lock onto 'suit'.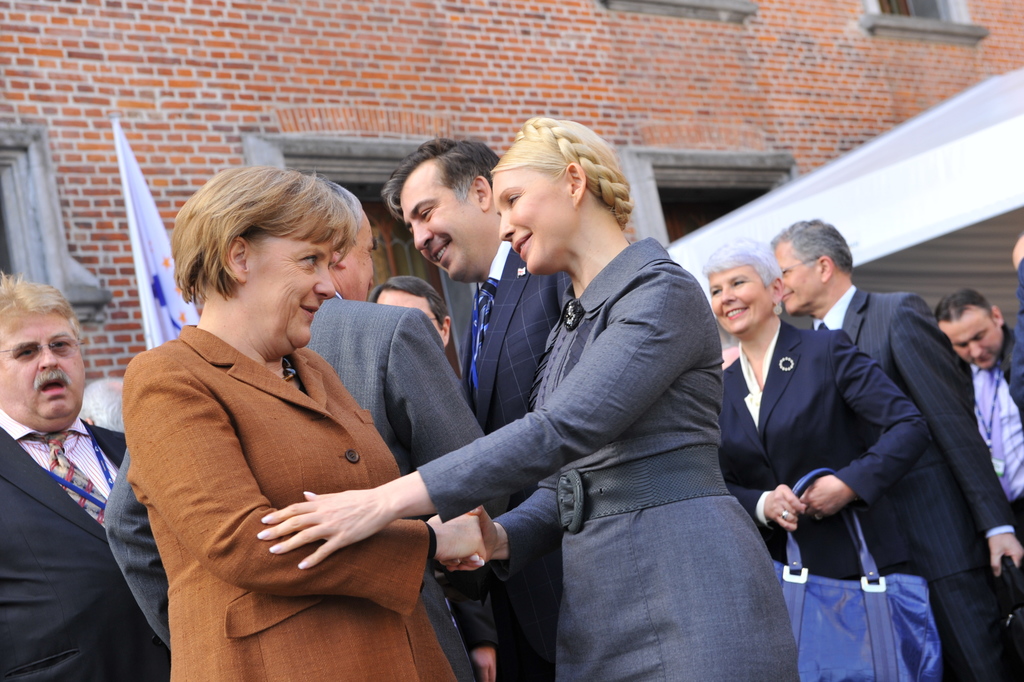
Locked: <region>715, 312, 925, 582</region>.
